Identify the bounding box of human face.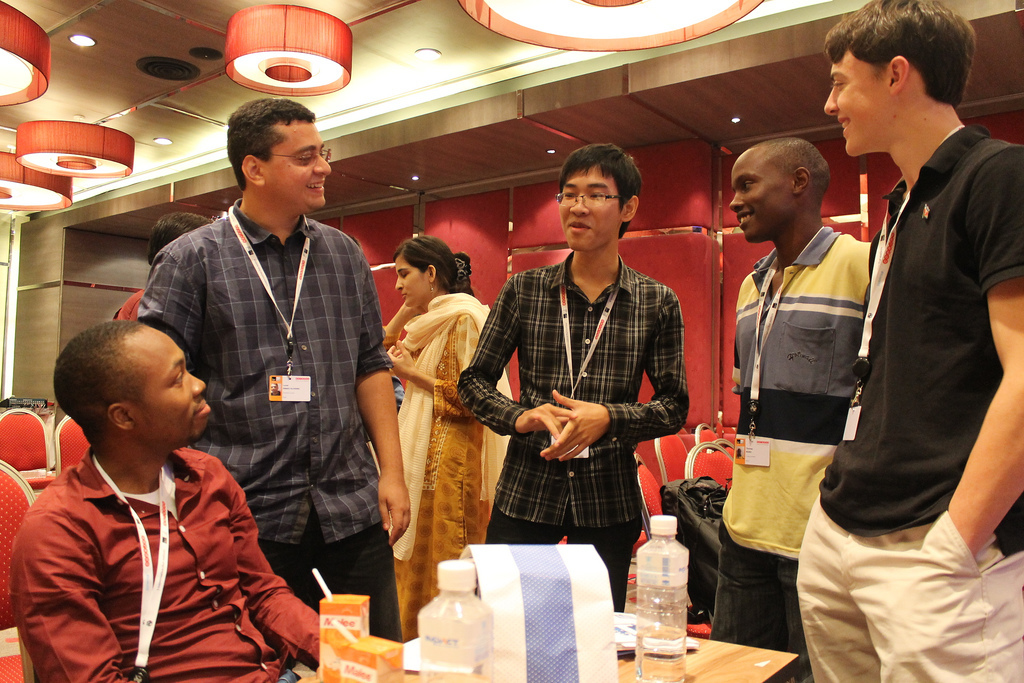
bbox=[395, 256, 427, 308].
